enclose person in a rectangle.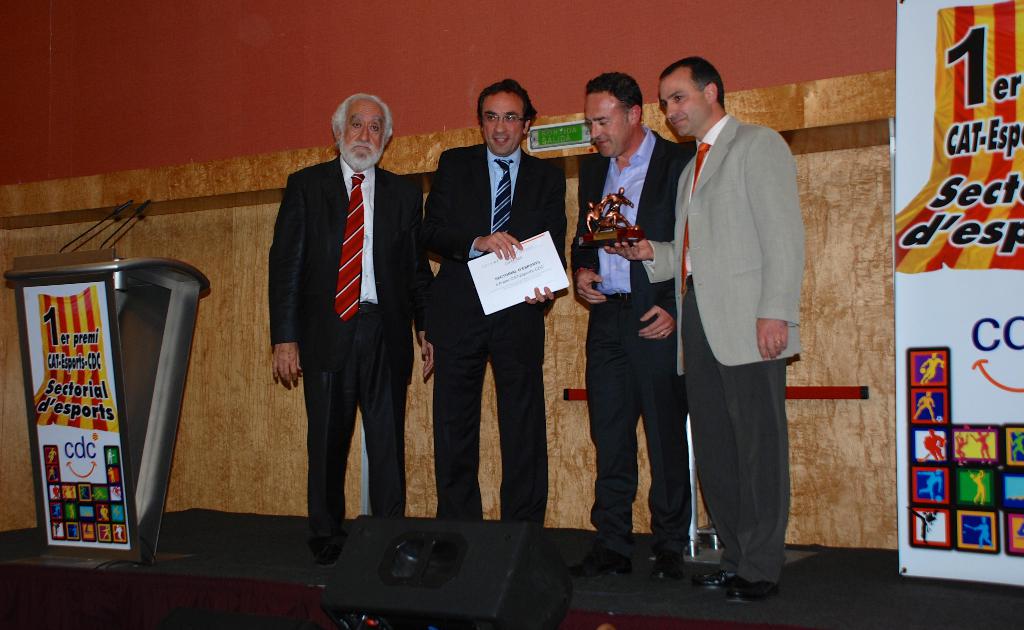
916, 425, 949, 464.
